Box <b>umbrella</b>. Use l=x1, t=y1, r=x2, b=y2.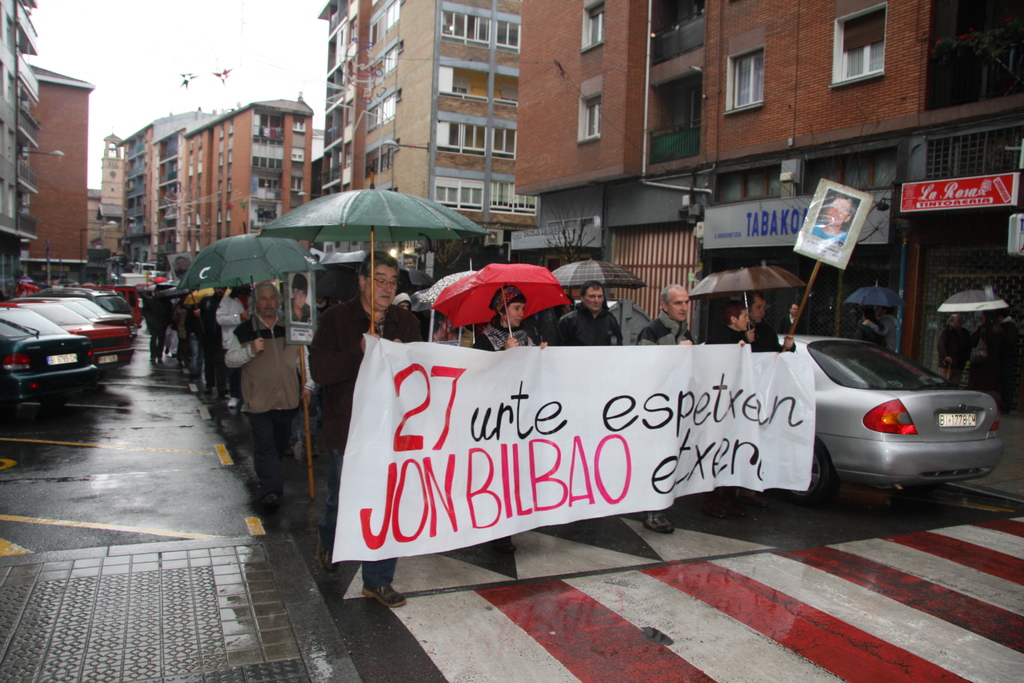
l=842, t=281, r=898, b=319.
